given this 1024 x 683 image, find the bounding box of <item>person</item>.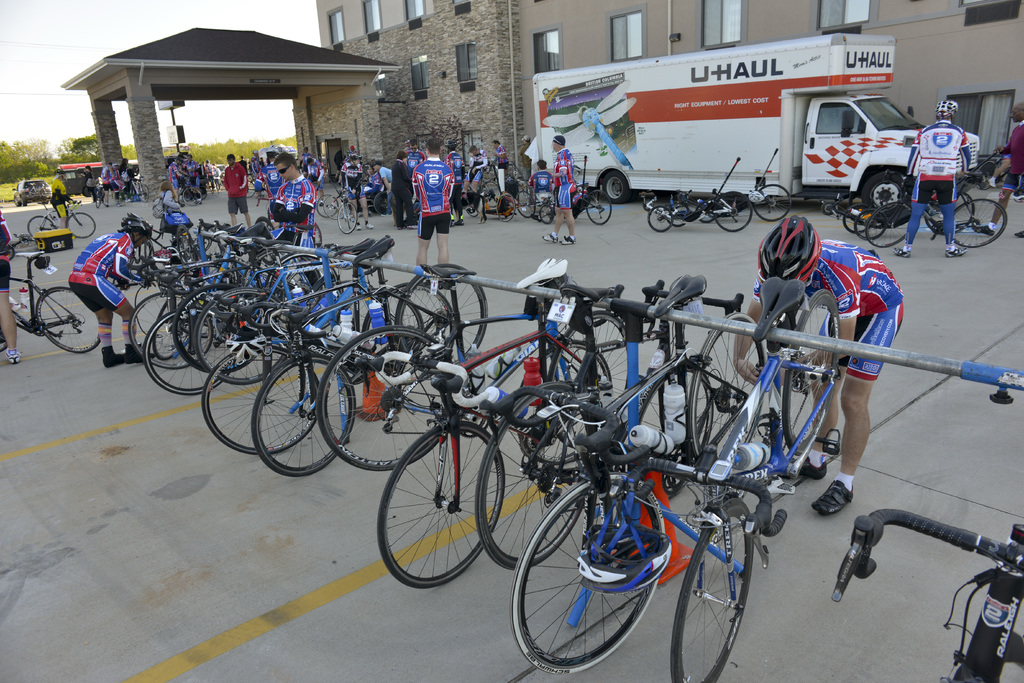
{"left": 973, "top": 102, "right": 1023, "bottom": 238}.
